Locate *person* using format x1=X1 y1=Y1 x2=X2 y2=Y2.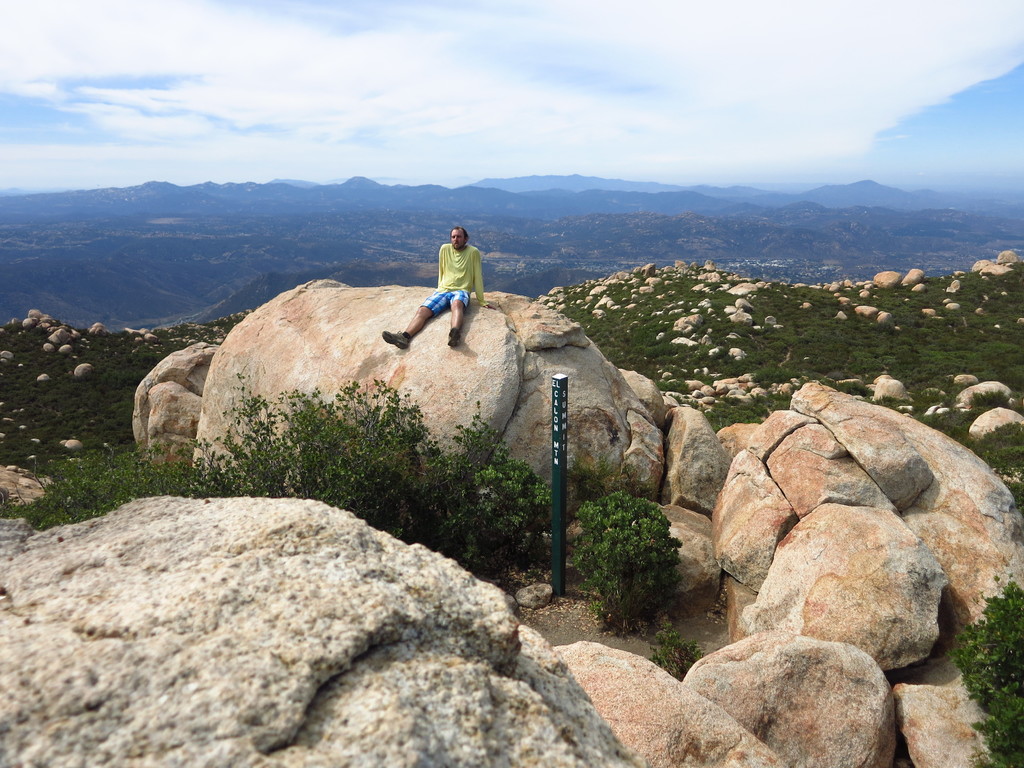
x1=376 y1=224 x2=483 y2=351.
